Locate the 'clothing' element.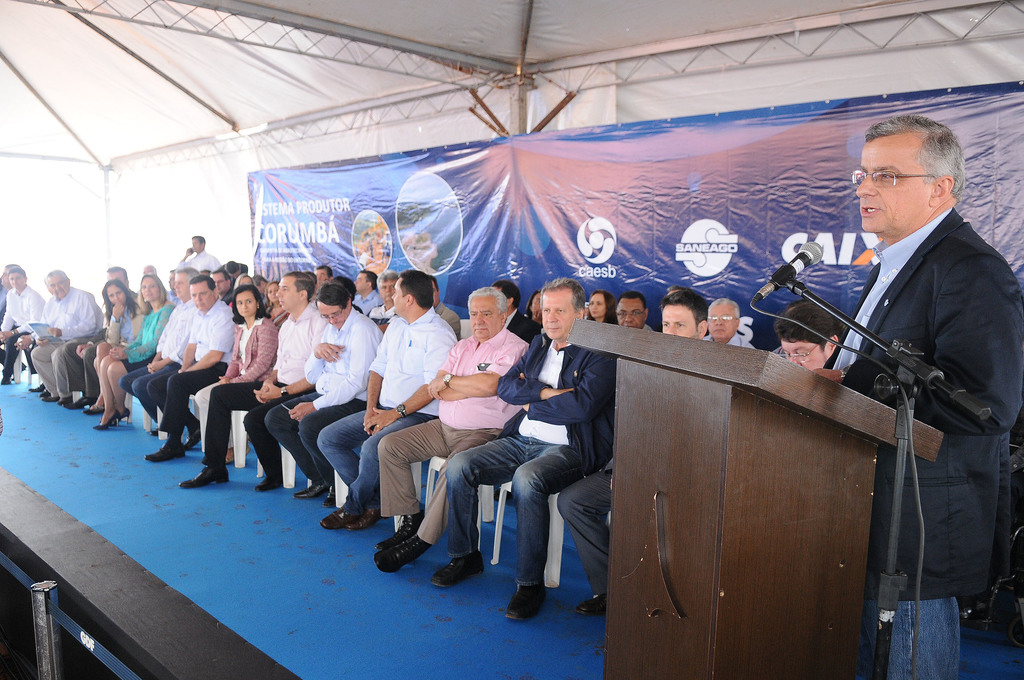
Element bbox: detection(62, 318, 106, 387).
